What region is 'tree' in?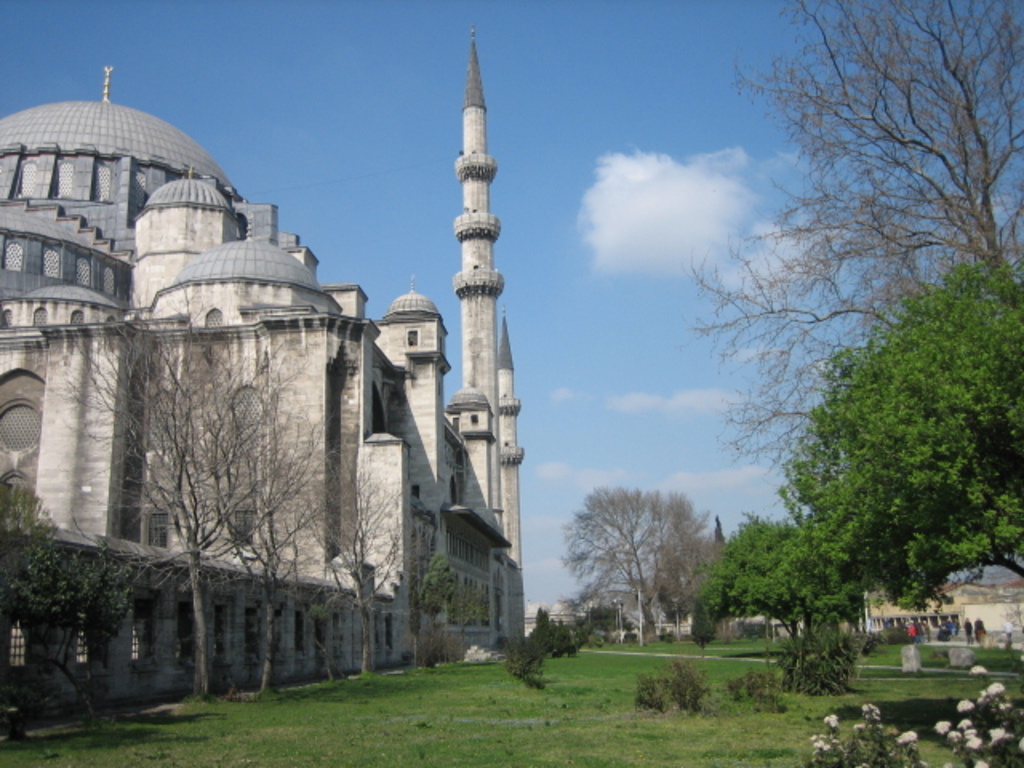
Rect(174, 349, 370, 691).
